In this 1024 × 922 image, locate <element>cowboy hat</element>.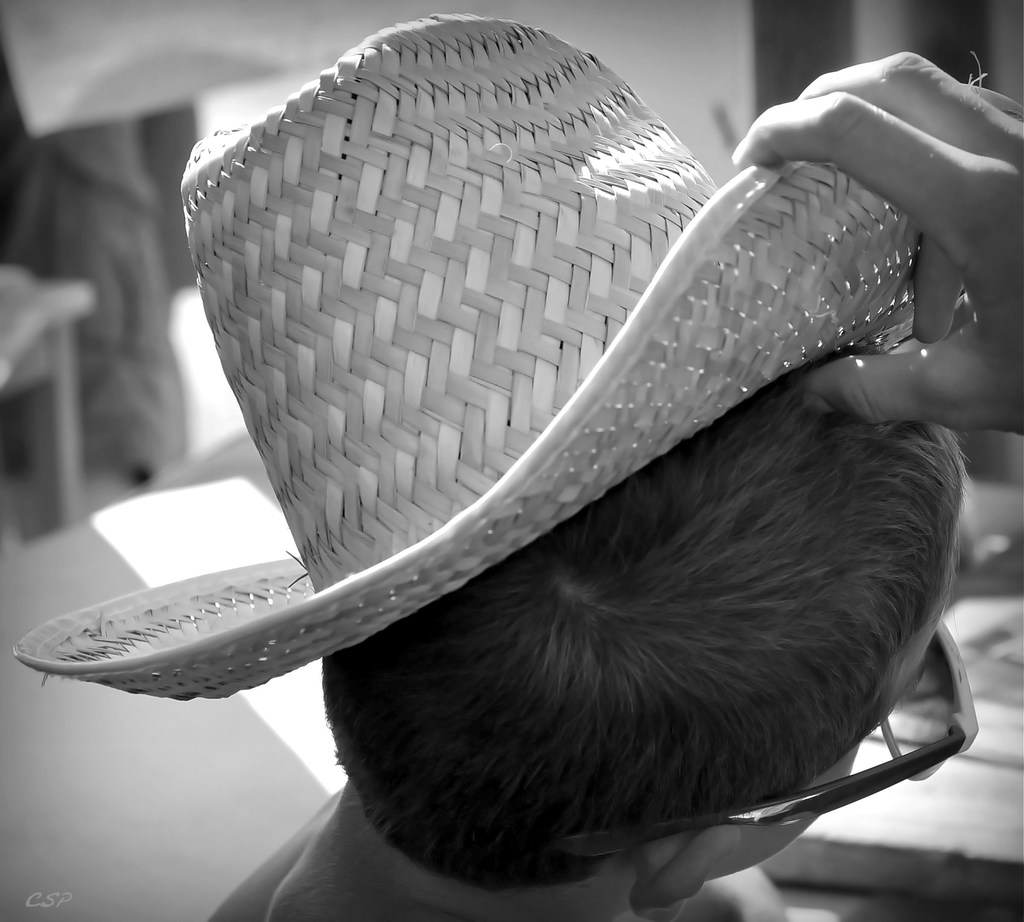
Bounding box: pyautogui.locateOnScreen(91, 0, 946, 764).
